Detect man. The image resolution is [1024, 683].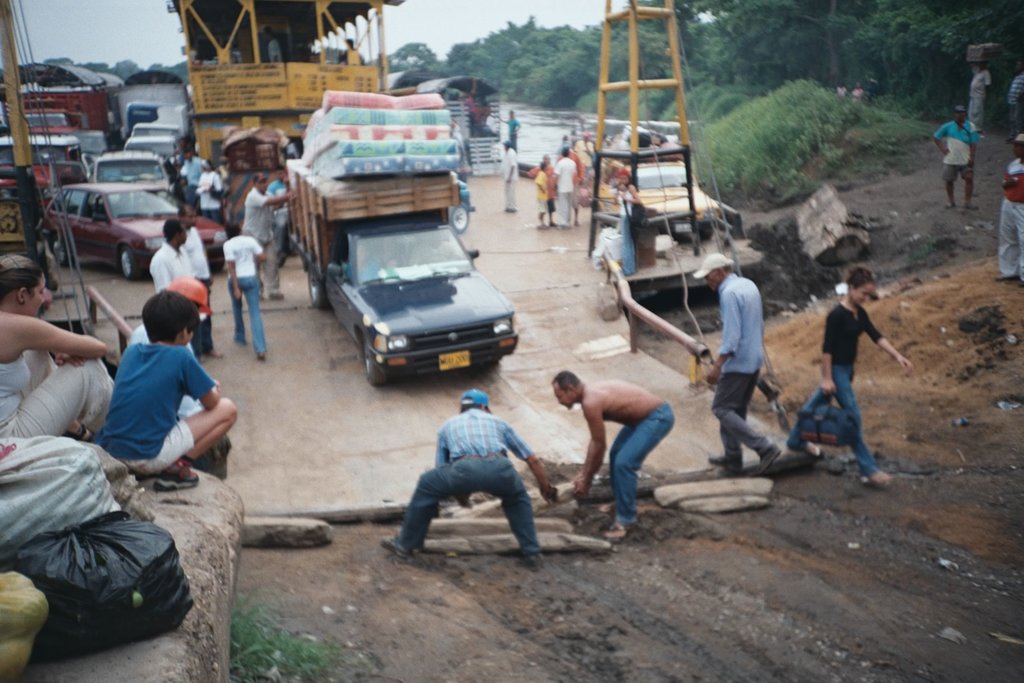
[left=619, top=173, right=643, bottom=278].
